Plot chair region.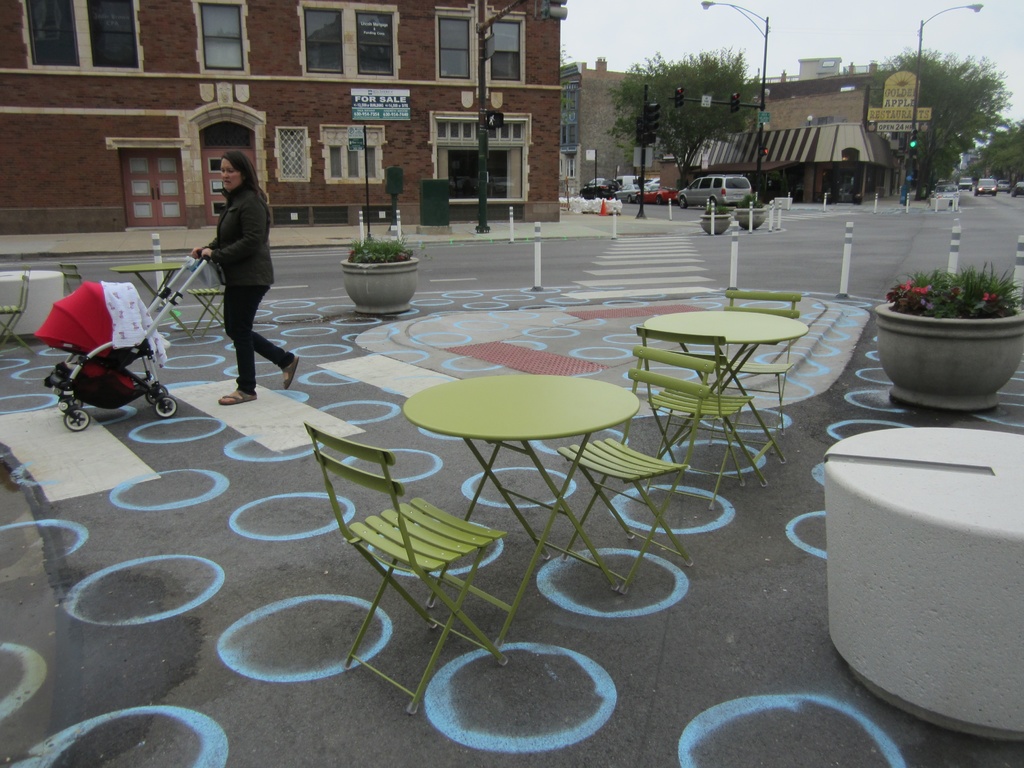
Plotted at x1=531, y1=437, x2=703, y2=582.
